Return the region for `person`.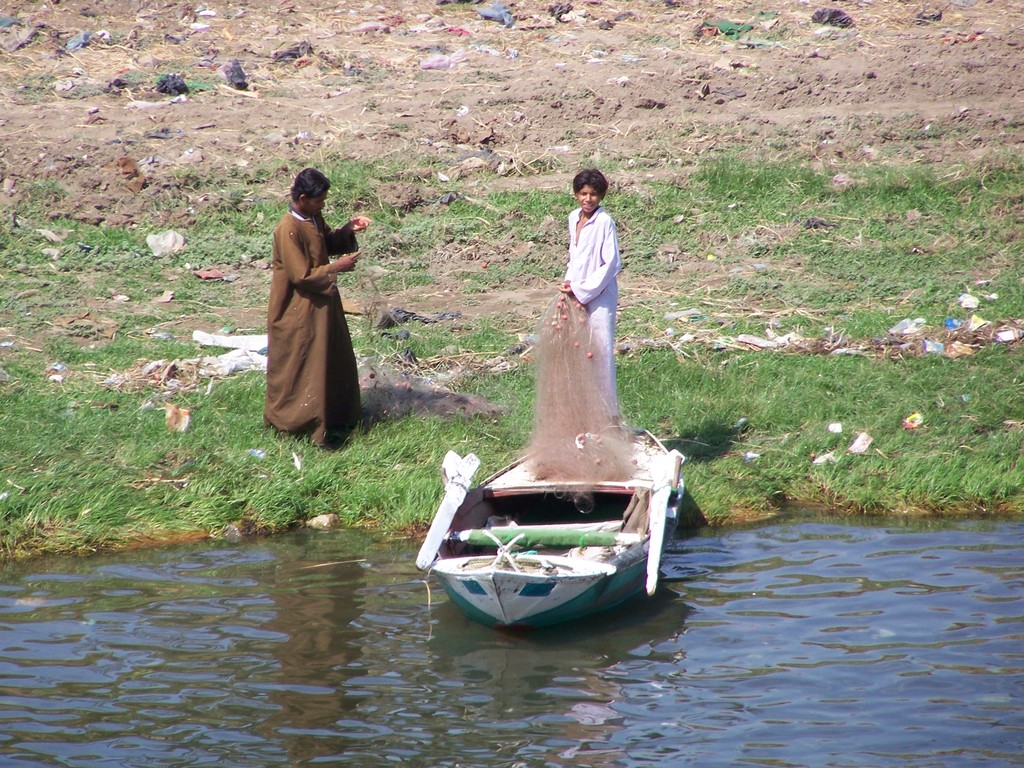
{"x1": 261, "y1": 172, "x2": 360, "y2": 468}.
